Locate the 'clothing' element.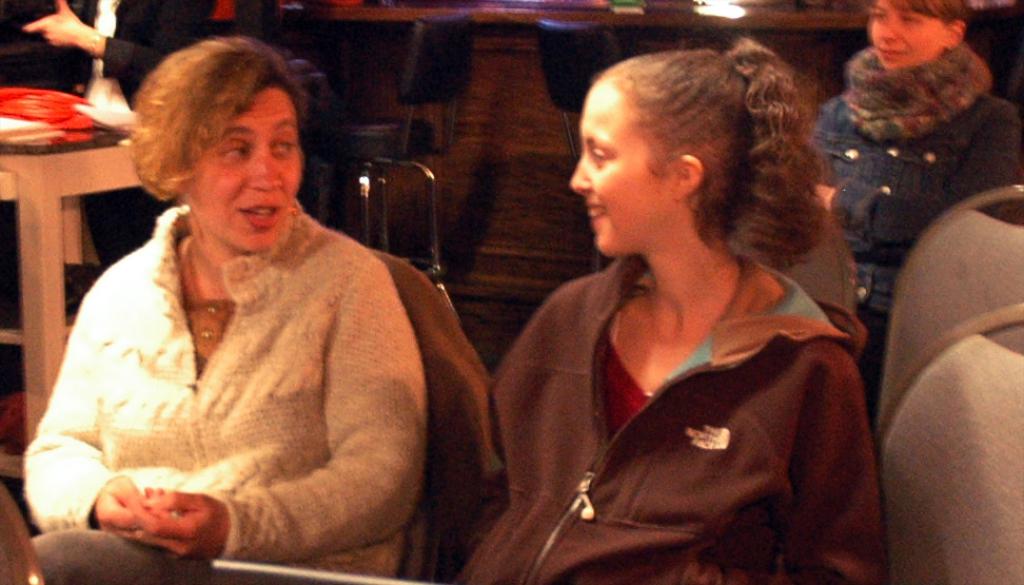
Element bbox: 77, 0, 229, 117.
